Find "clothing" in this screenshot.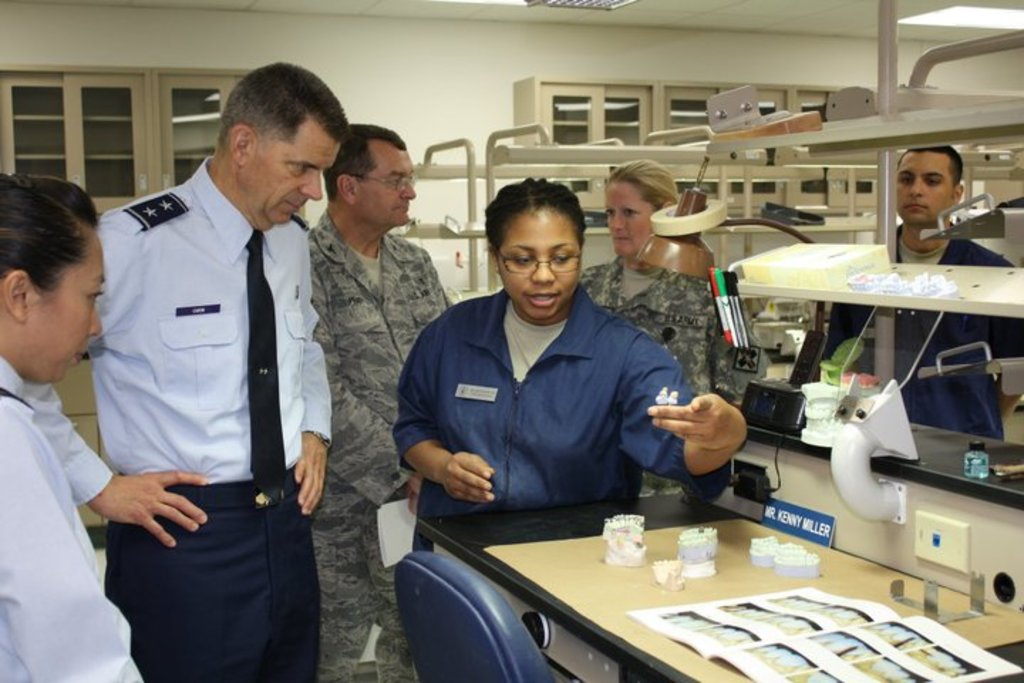
The bounding box for "clothing" is box=[586, 259, 758, 420].
